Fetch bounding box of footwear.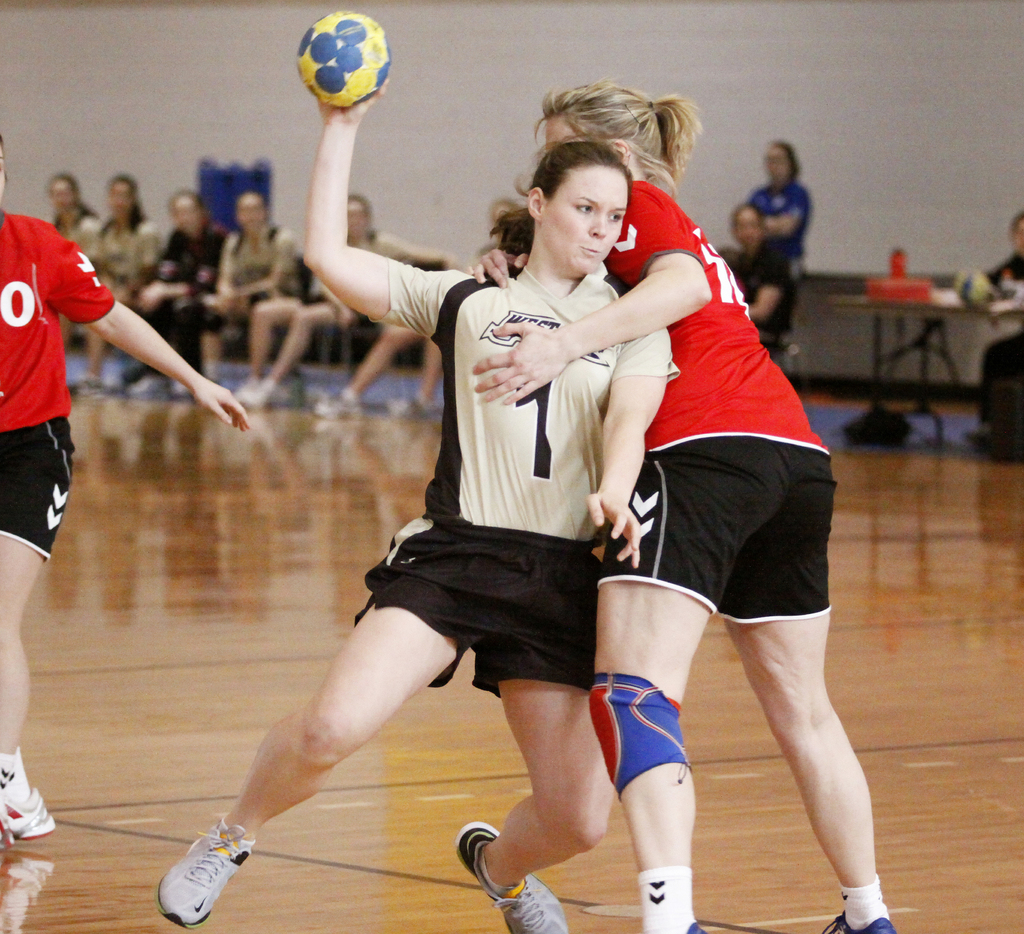
Bbox: 236:372:288:407.
